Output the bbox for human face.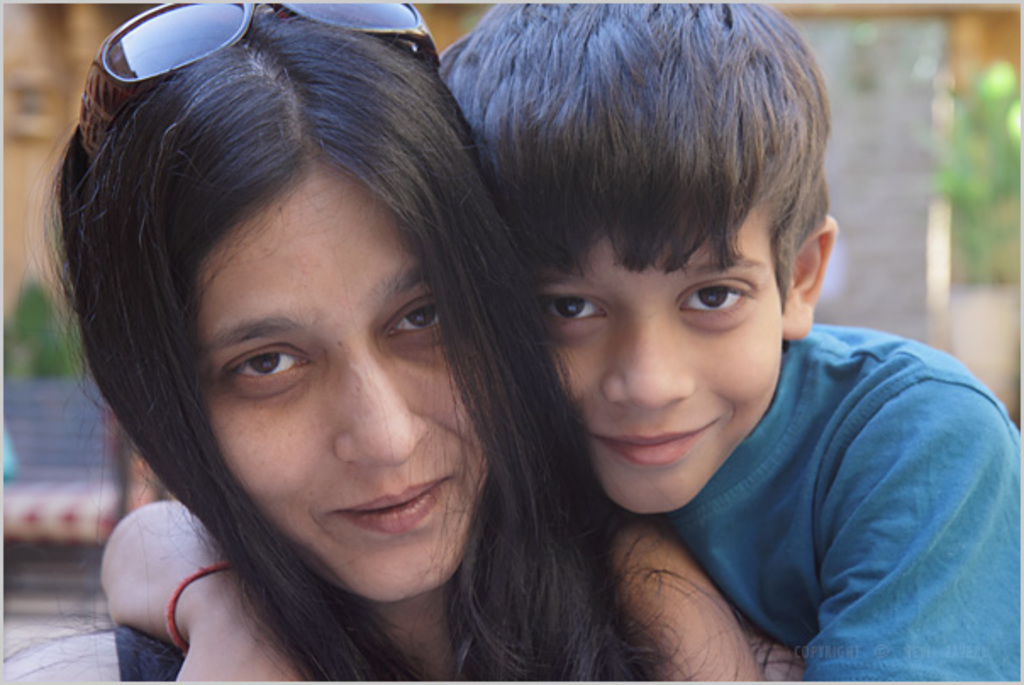
crop(527, 244, 783, 514).
